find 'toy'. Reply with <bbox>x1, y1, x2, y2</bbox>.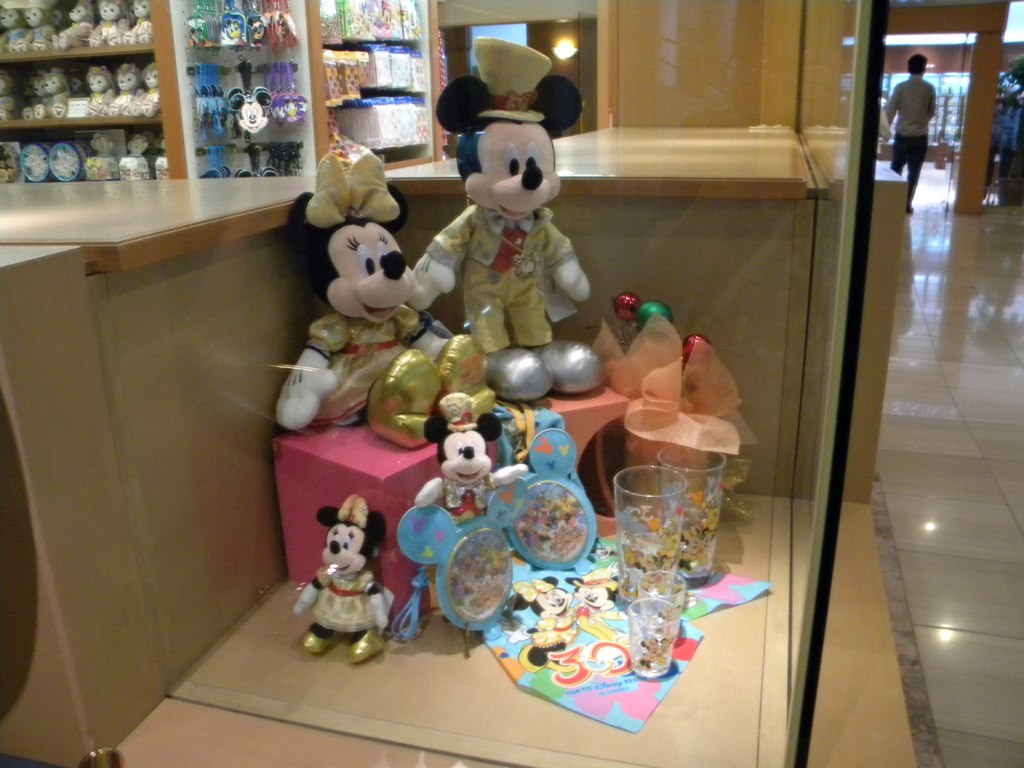
<bbox>87, 0, 126, 39</bbox>.
